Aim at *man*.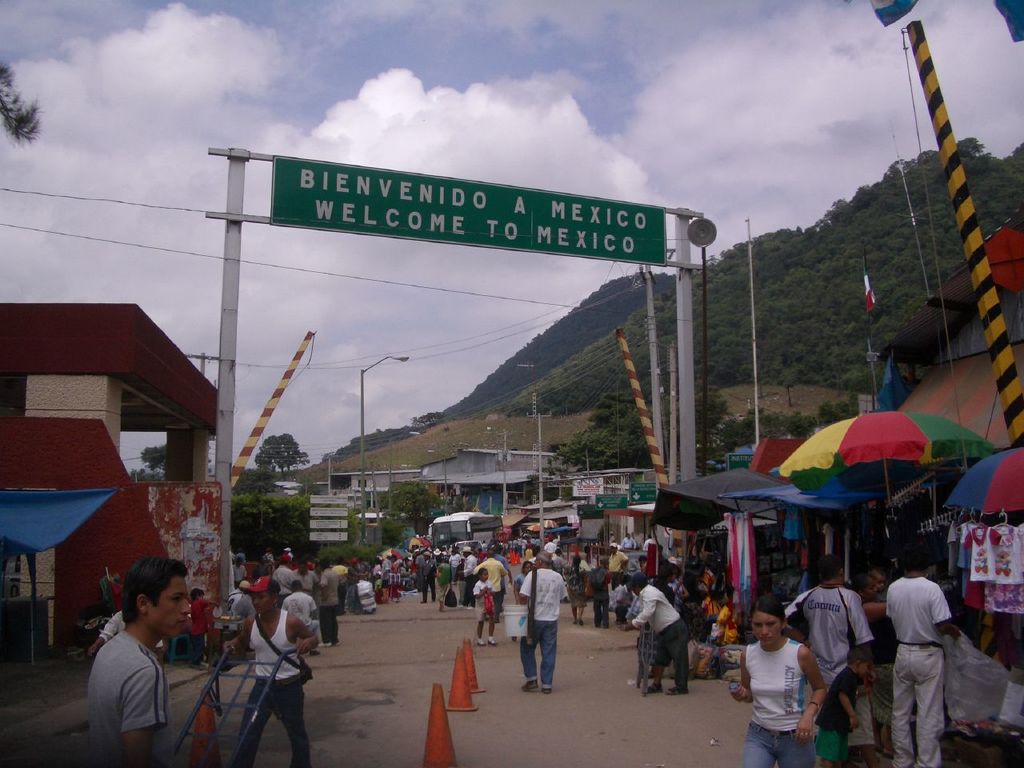
Aimed at 604/538/634/586.
